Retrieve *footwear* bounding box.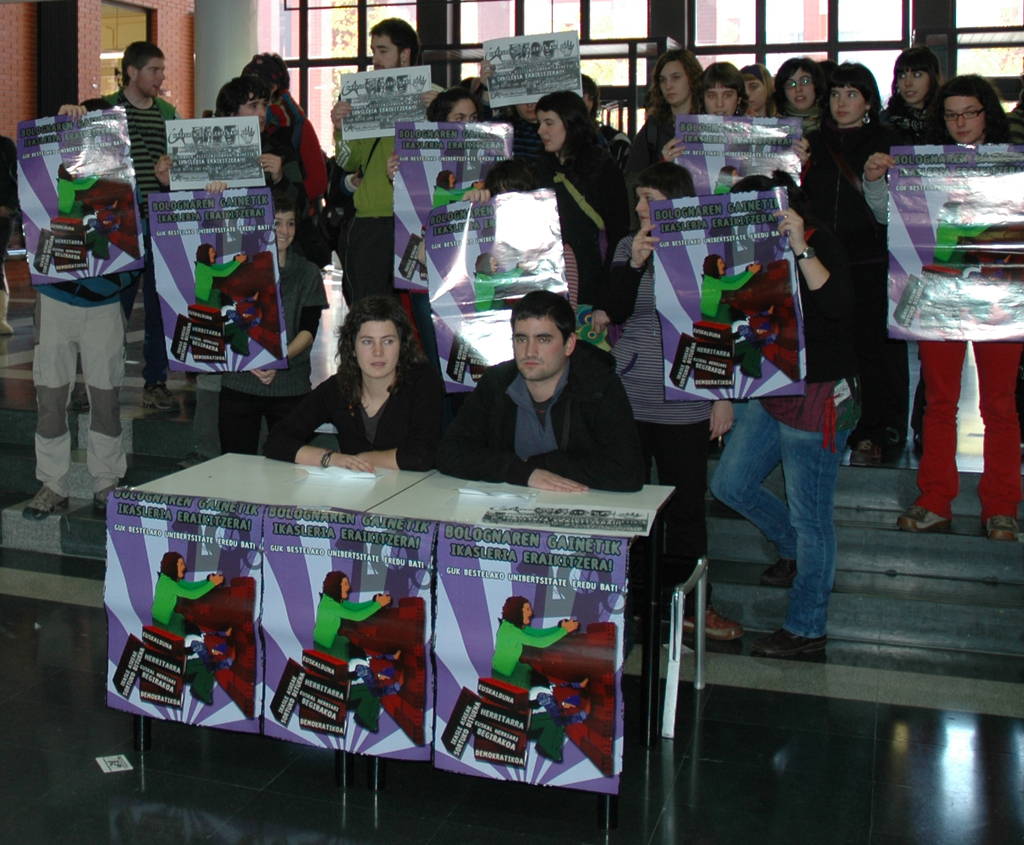
Bounding box: {"x1": 709, "y1": 500, "x2": 746, "y2": 523}.
